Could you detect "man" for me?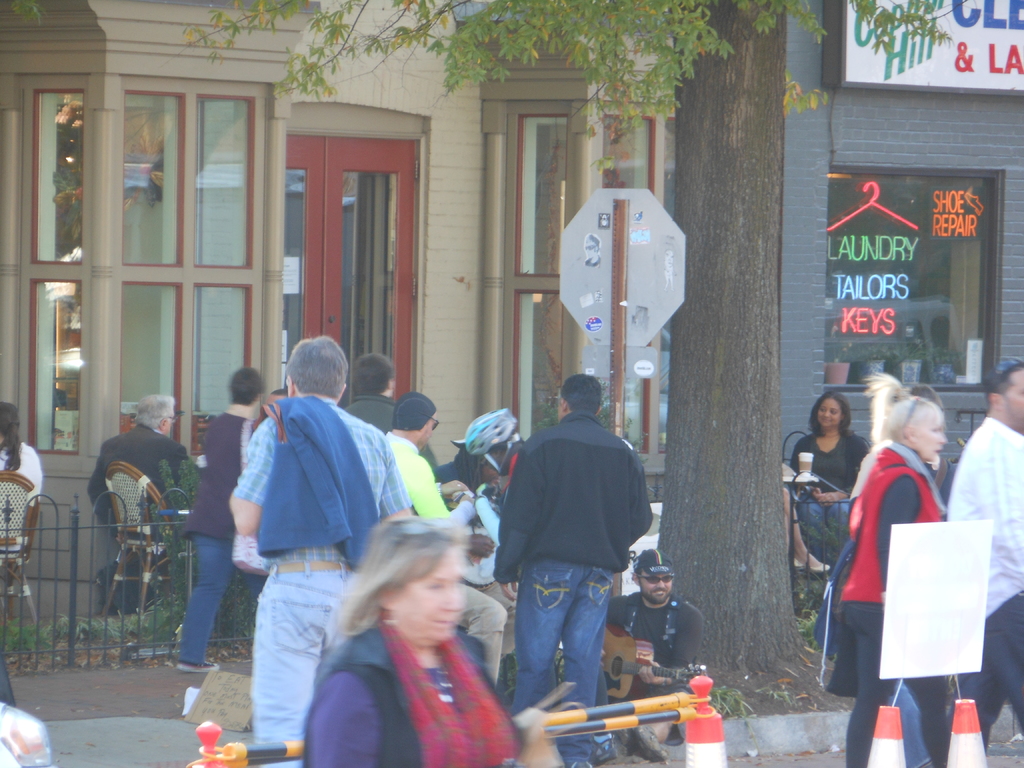
Detection result: select_region(90, 393, 190, 609).
